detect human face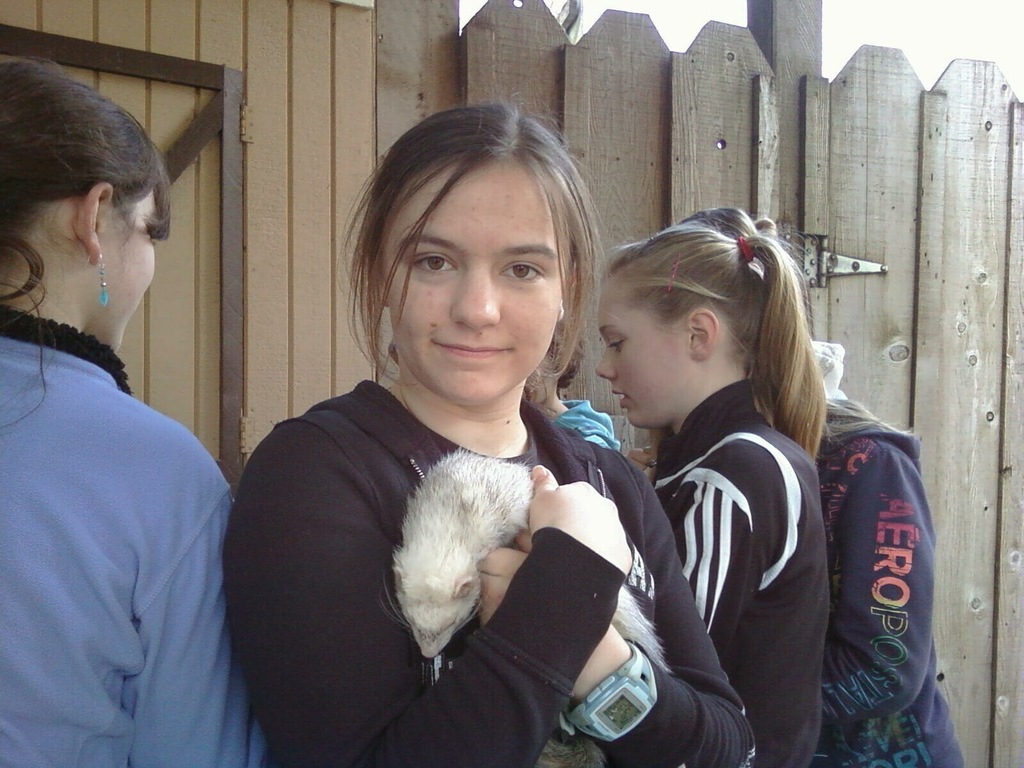
(94,191,164,344)
